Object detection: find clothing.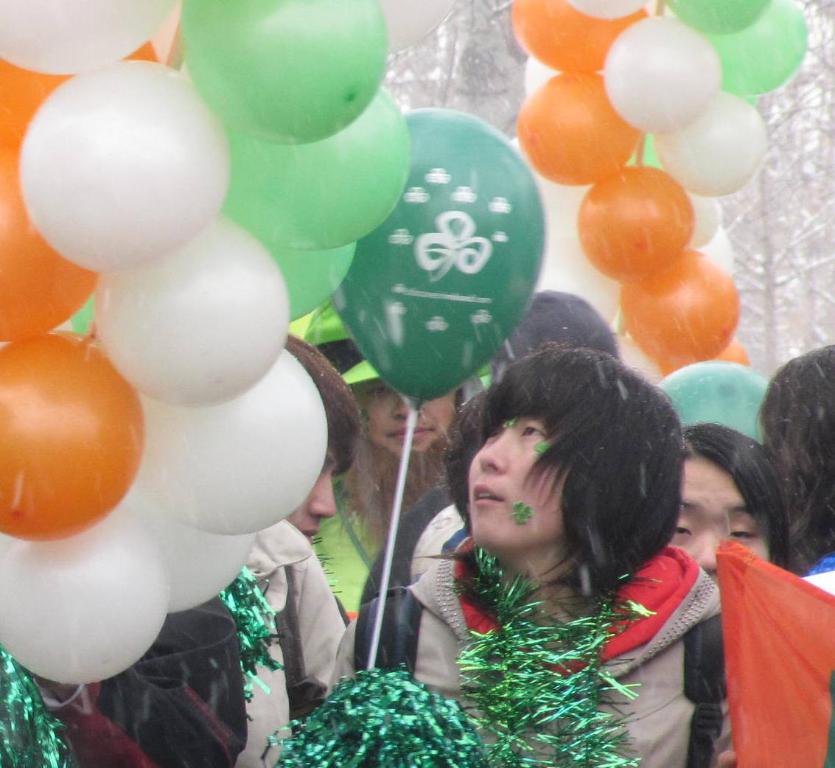
region(336, 554, 737, 767).
